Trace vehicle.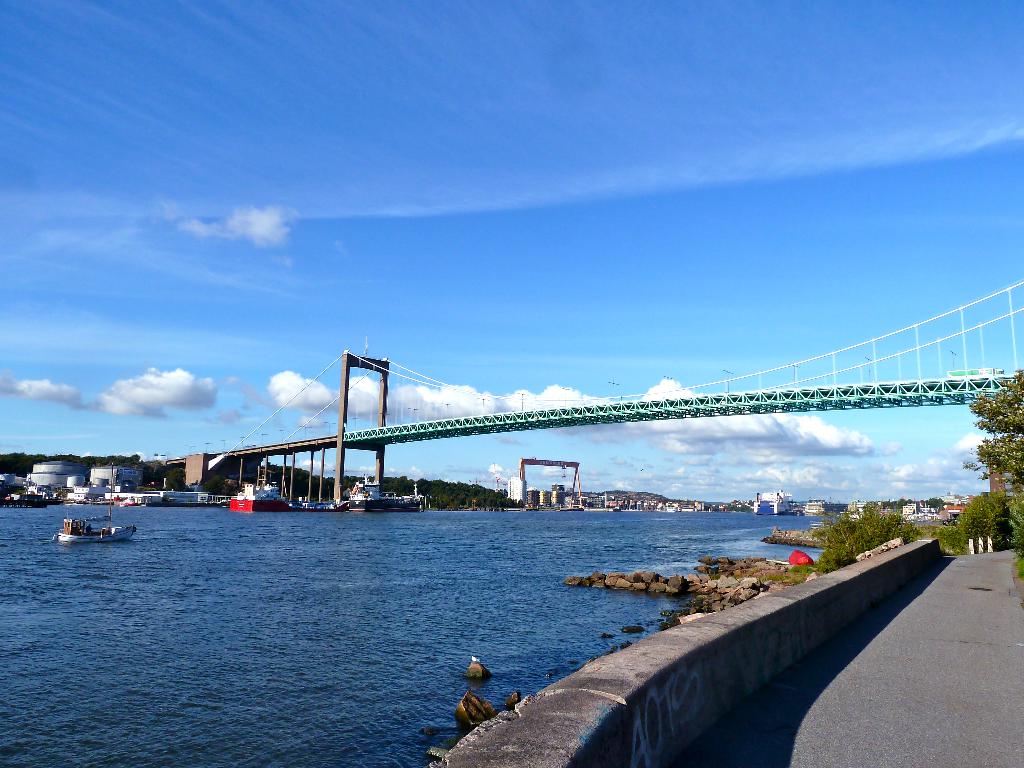
Traced to (750, 490, 799, 516).
